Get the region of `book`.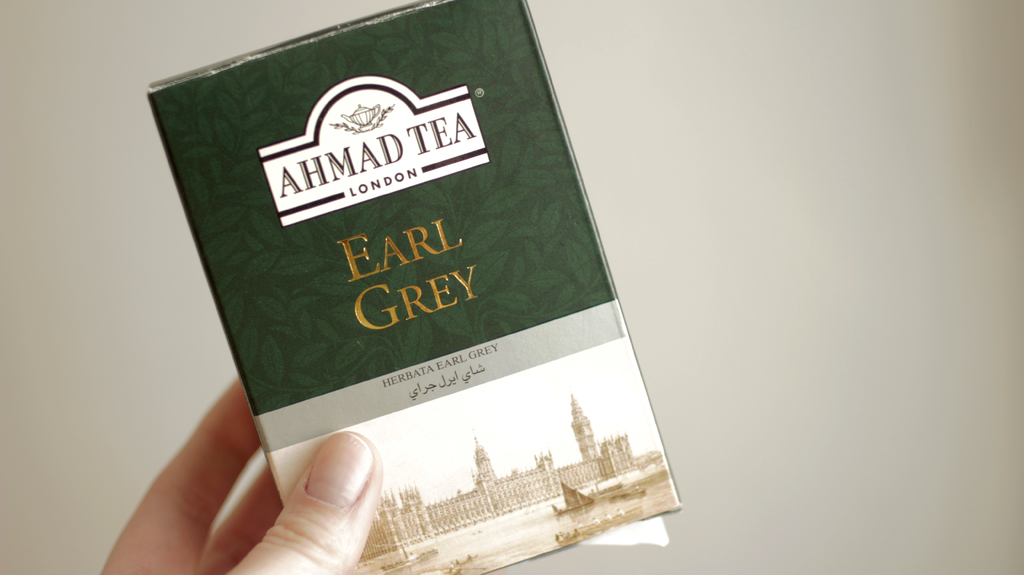
x1=145 y1=0 x2=682 y2=574.
